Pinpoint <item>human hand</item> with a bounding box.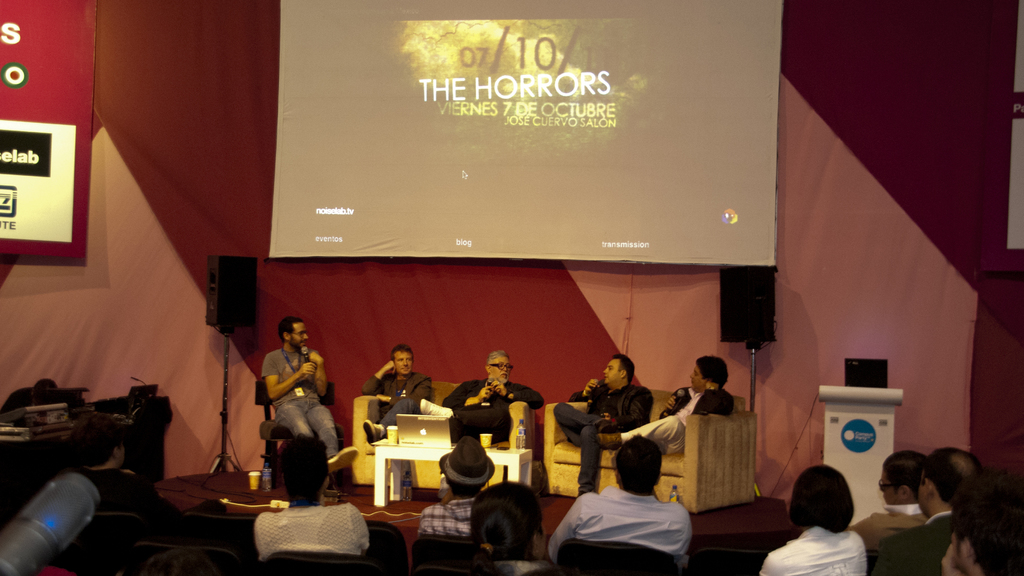
599 411 611 423.
